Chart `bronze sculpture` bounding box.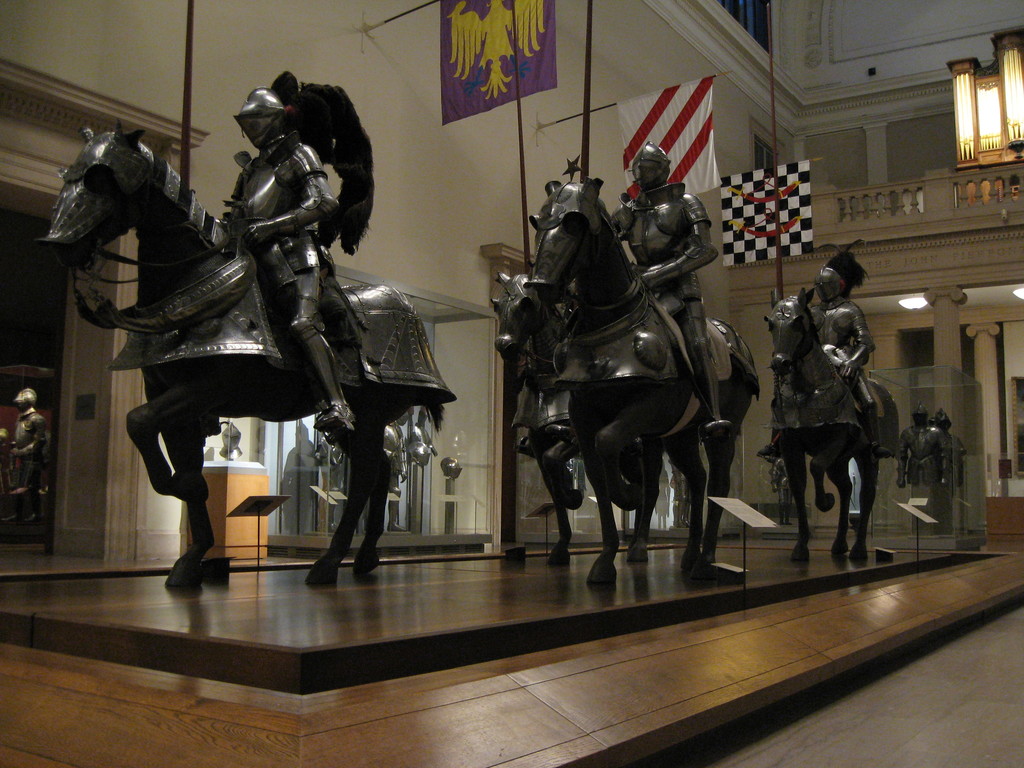
Charted: (5,380,49,547).
